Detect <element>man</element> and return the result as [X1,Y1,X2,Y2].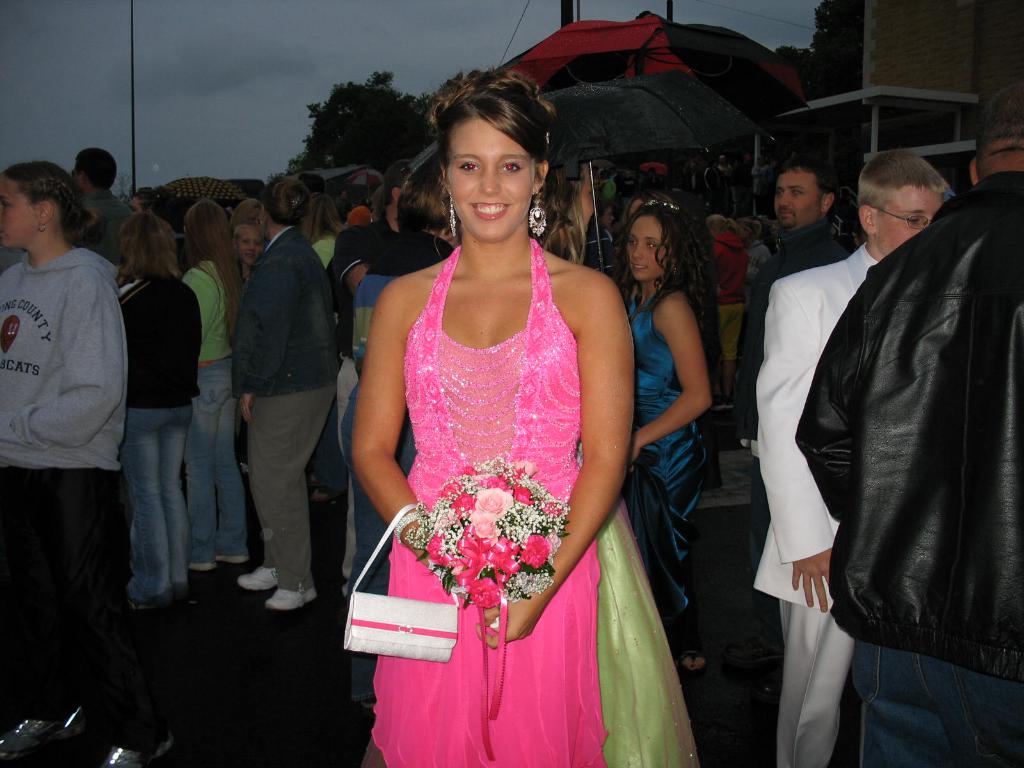
[70,147,134,264].
